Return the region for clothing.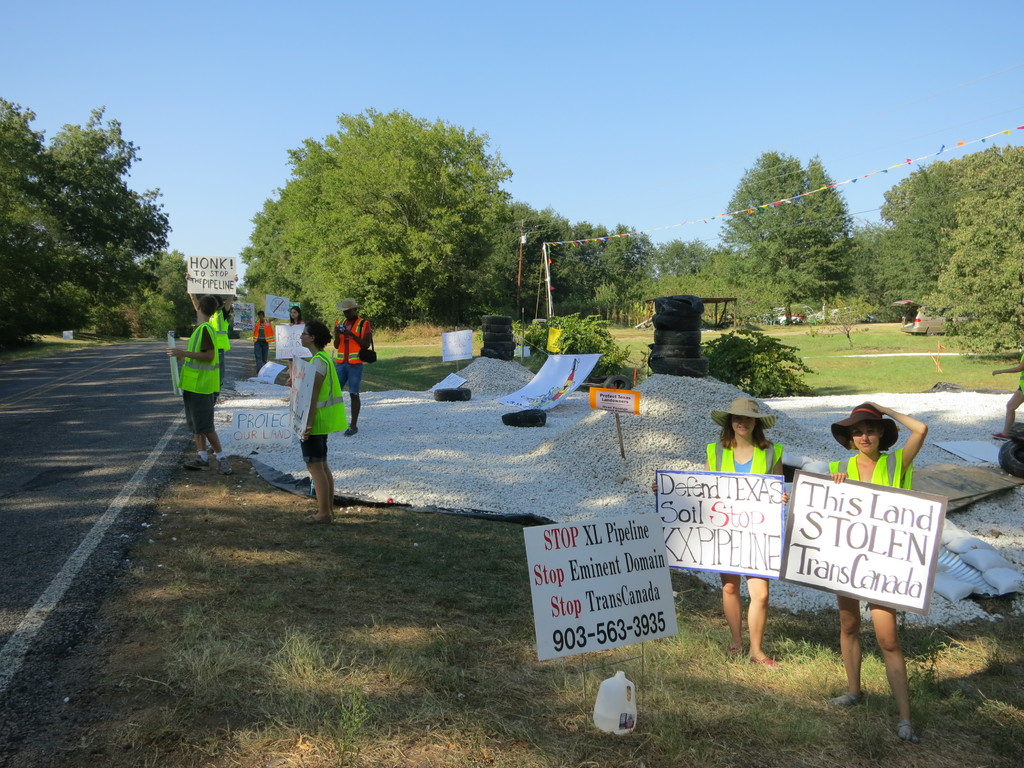
select_region(301, 349, 349, 464).
